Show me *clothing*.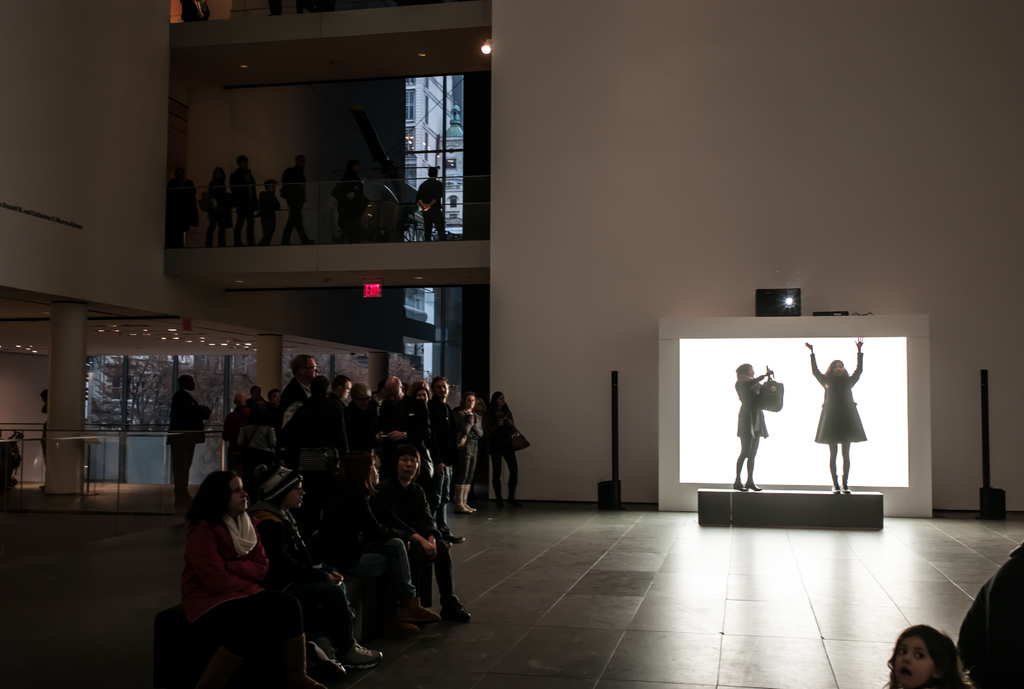
*clothing* is here: left=221, top=407, right=250, bottom=440.
